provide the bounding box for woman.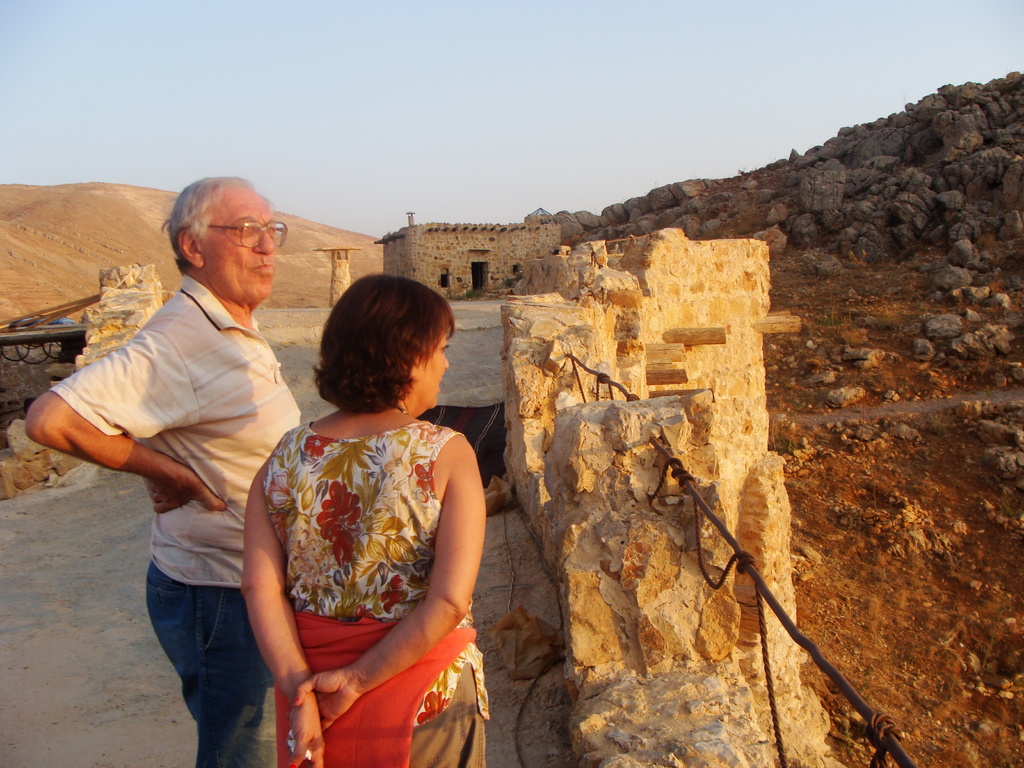
BBox(230, 257, 492, 755).
